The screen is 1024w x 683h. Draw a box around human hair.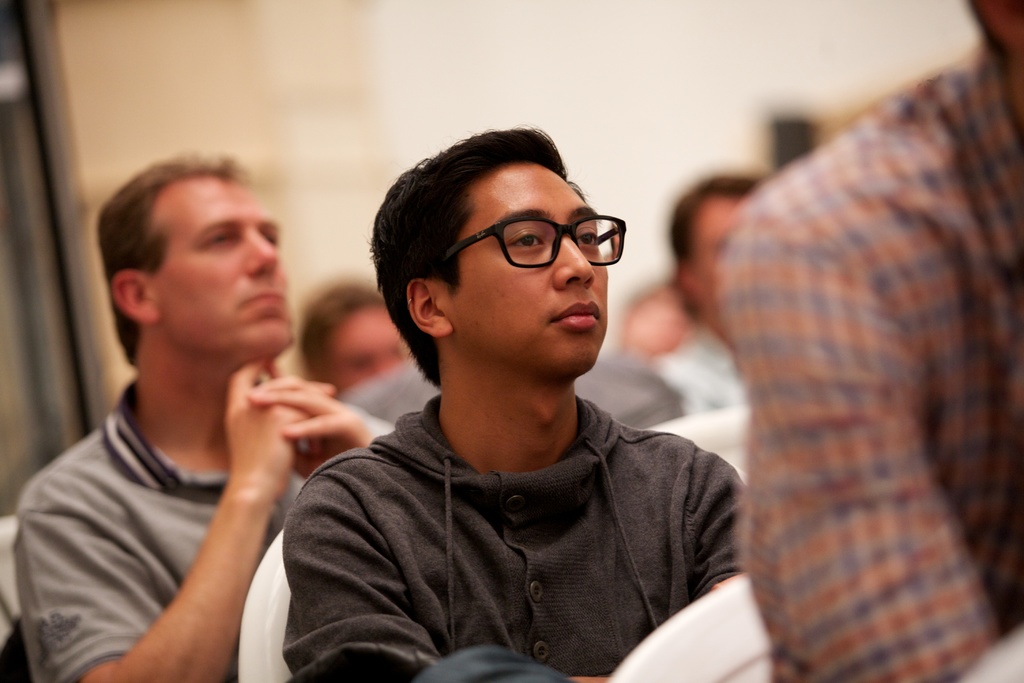
(368,124,627,411).
